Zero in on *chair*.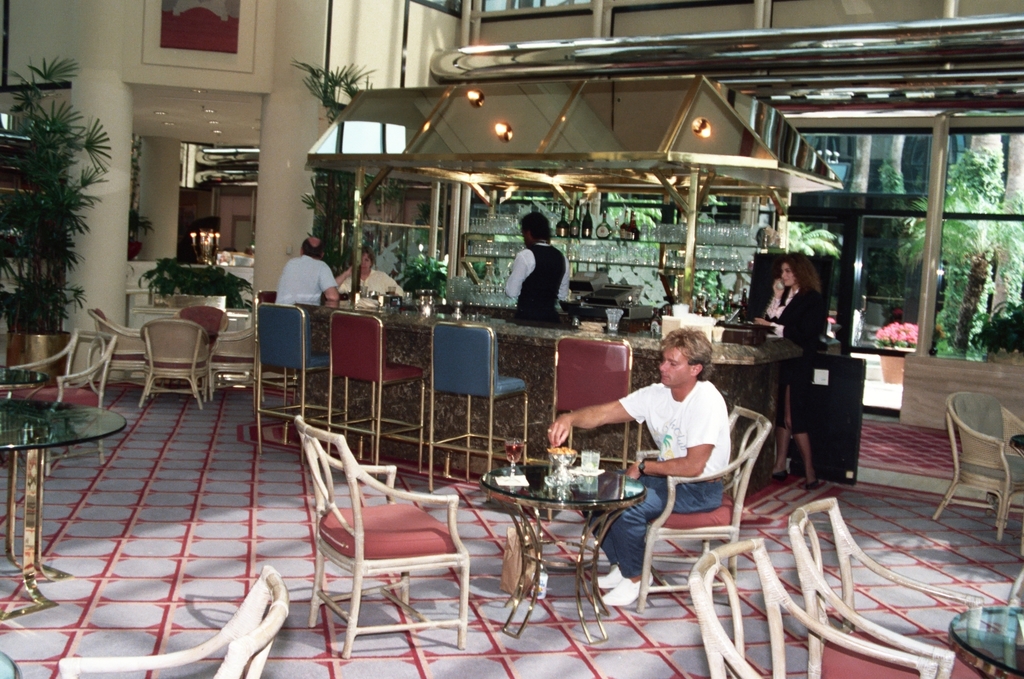
Zeroed in: 299 431 485 674.
